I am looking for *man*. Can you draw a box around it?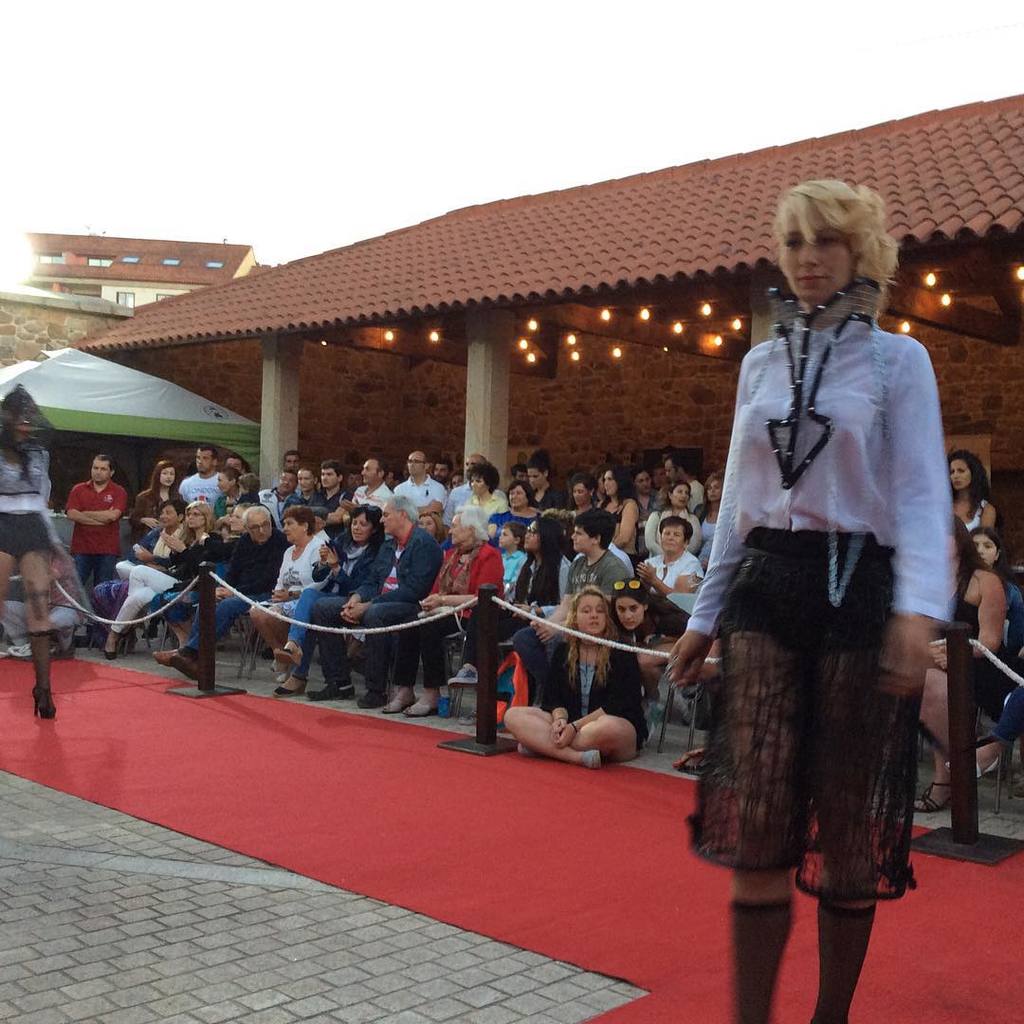
Sure, the bounding box is (439, 446, 492, 524).
